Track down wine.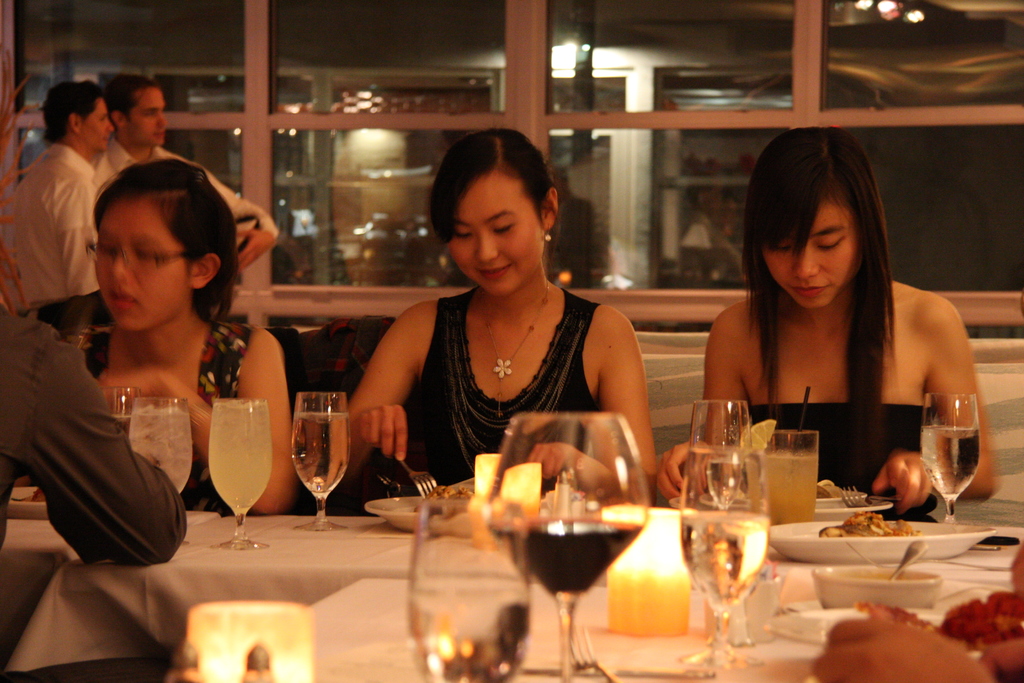
Tracked to box=[210, 399, 269, 514].
